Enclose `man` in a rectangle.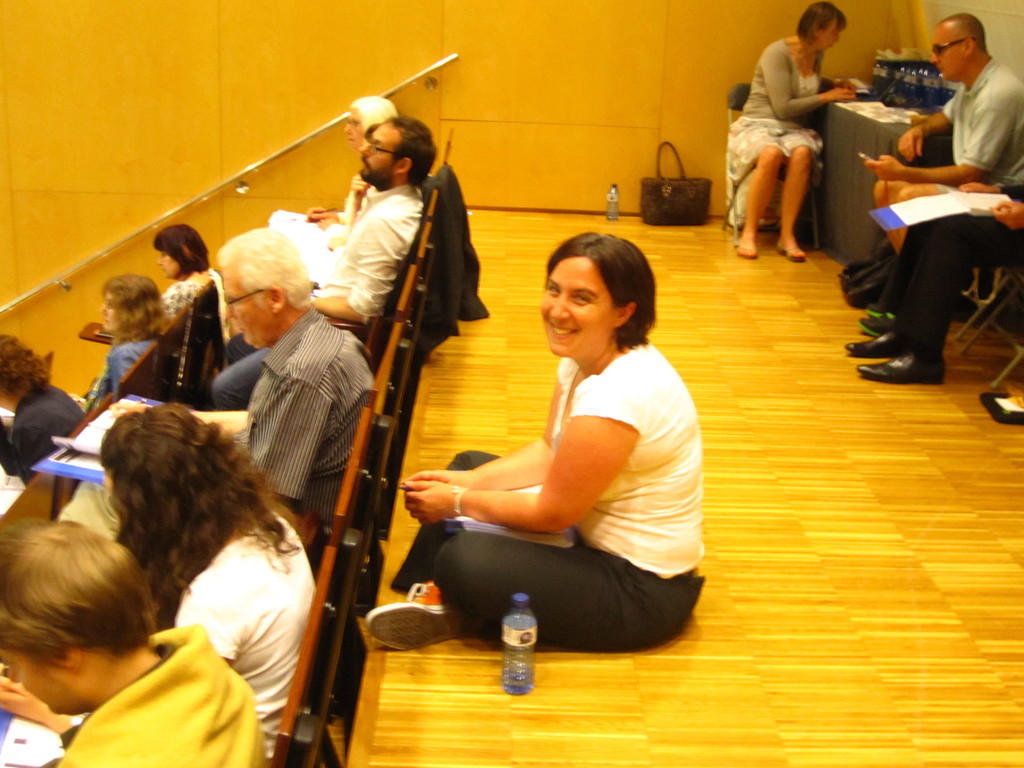
bbox=(0, 513, 266, 767).
